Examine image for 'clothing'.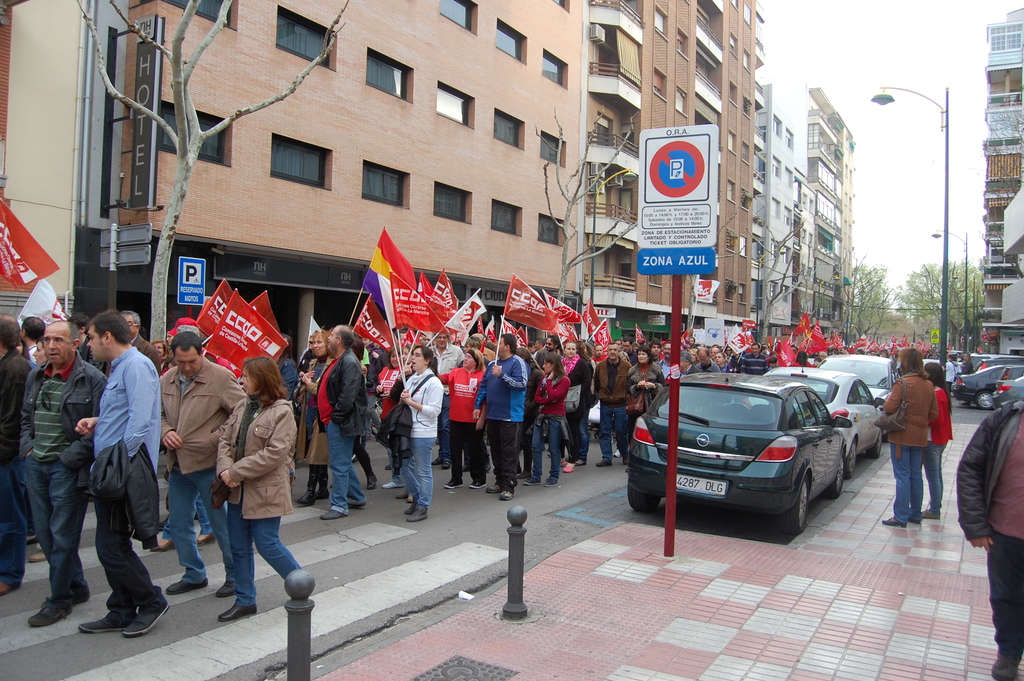
Examination result: <region>161, 368, 244, 582</region>.
